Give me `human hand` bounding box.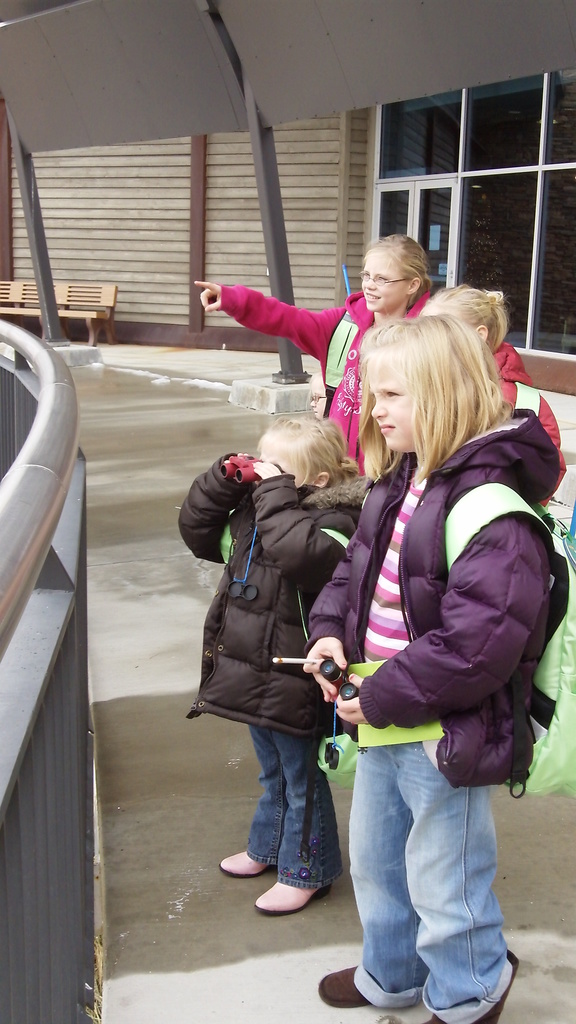
pyautogui.locateOnScreen(333, 671, 368, 721).
